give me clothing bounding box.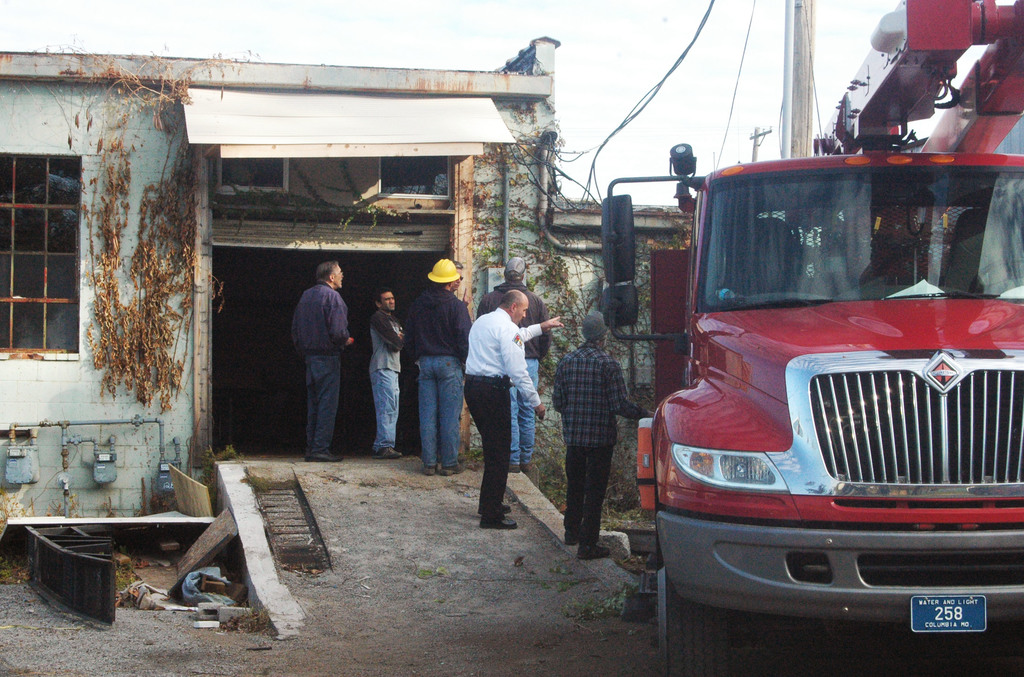
BBox(463, 305, 540, 522).
